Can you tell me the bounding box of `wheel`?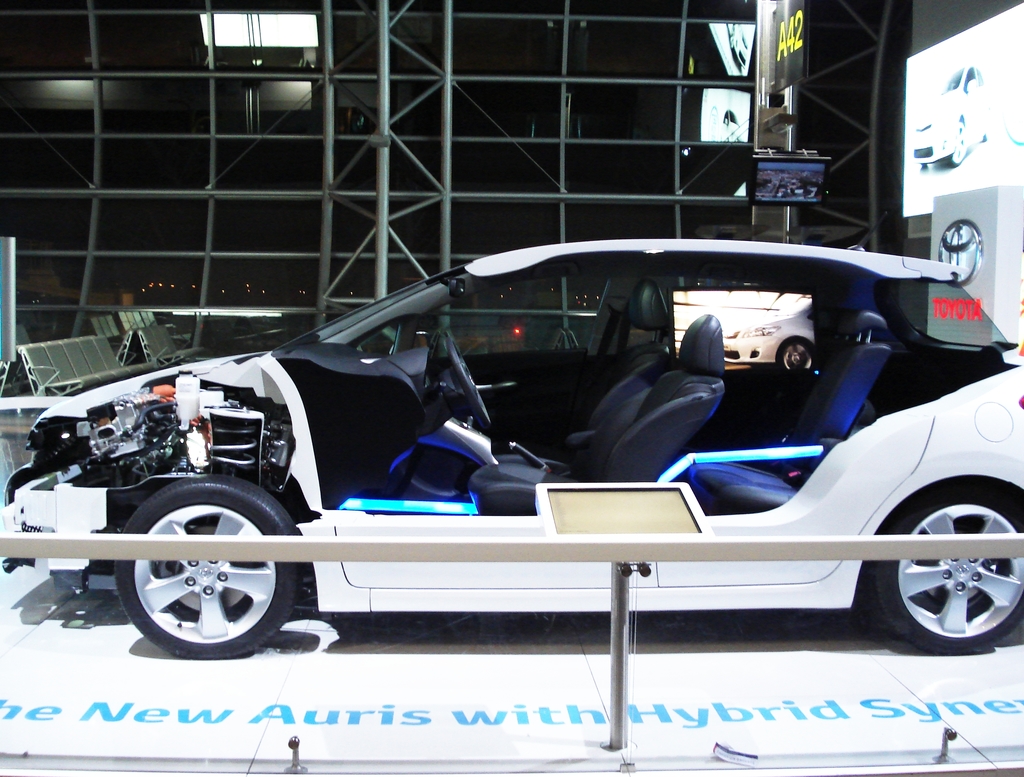
777, 339, 817, 375.
